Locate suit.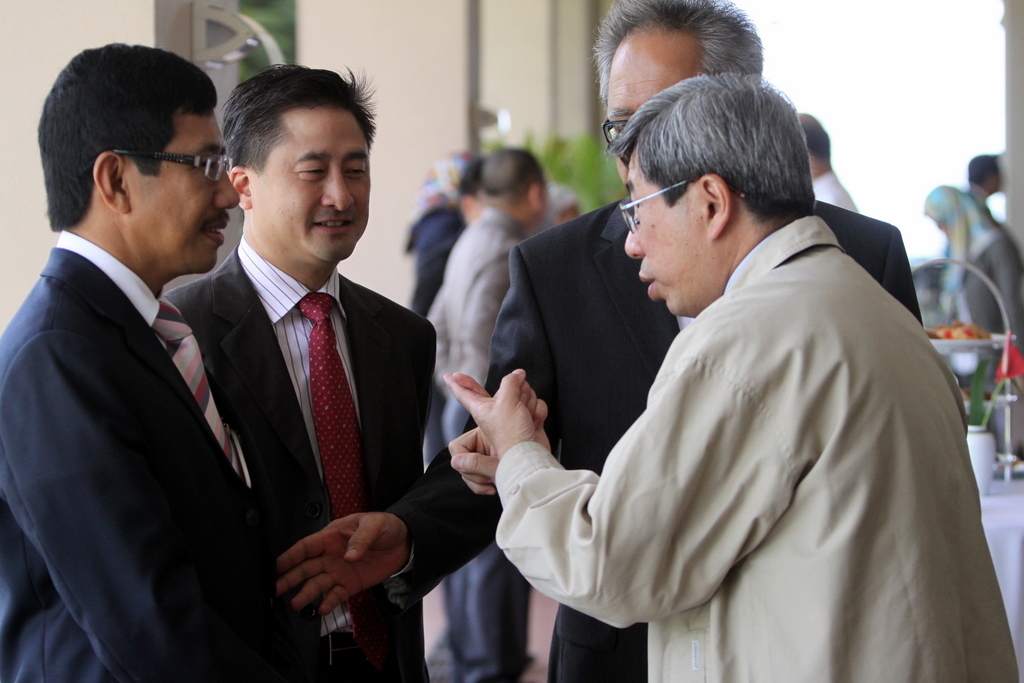
Bounding box: <box>388,196,926,682</box>.
